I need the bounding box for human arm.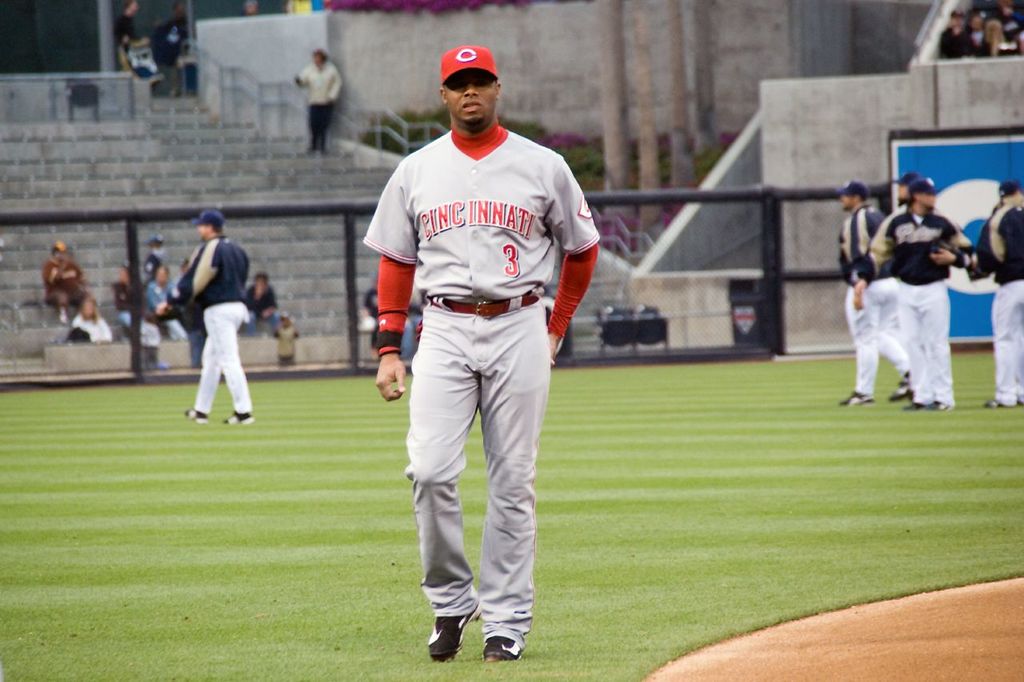
Here it is: [932,220,980,277].
